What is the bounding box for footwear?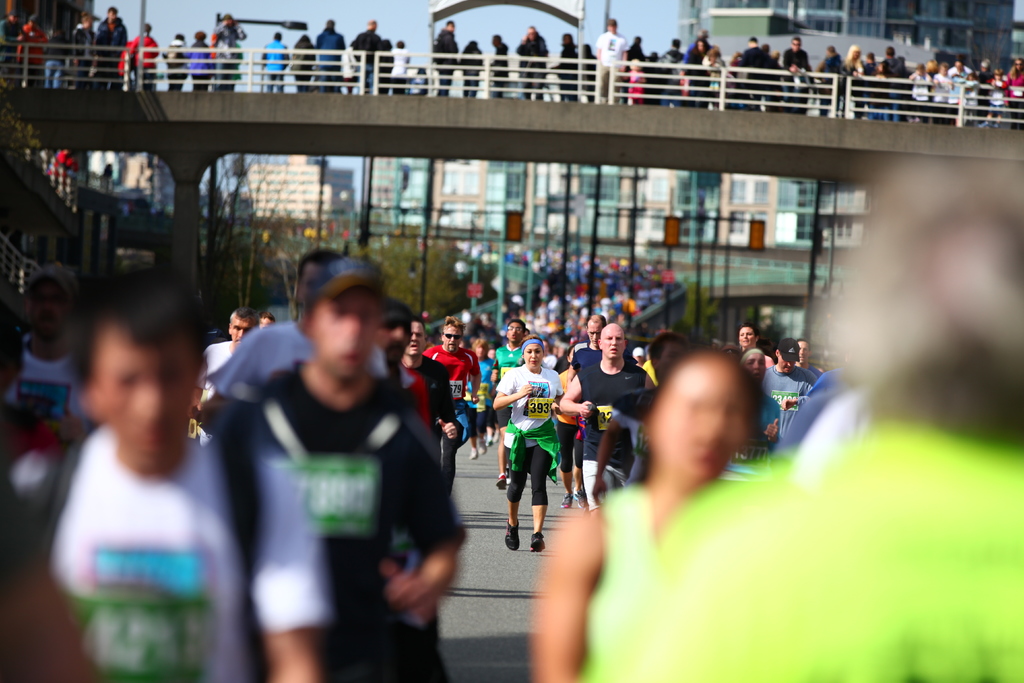
x1=502 y1=527 x2=525 y2=552.
